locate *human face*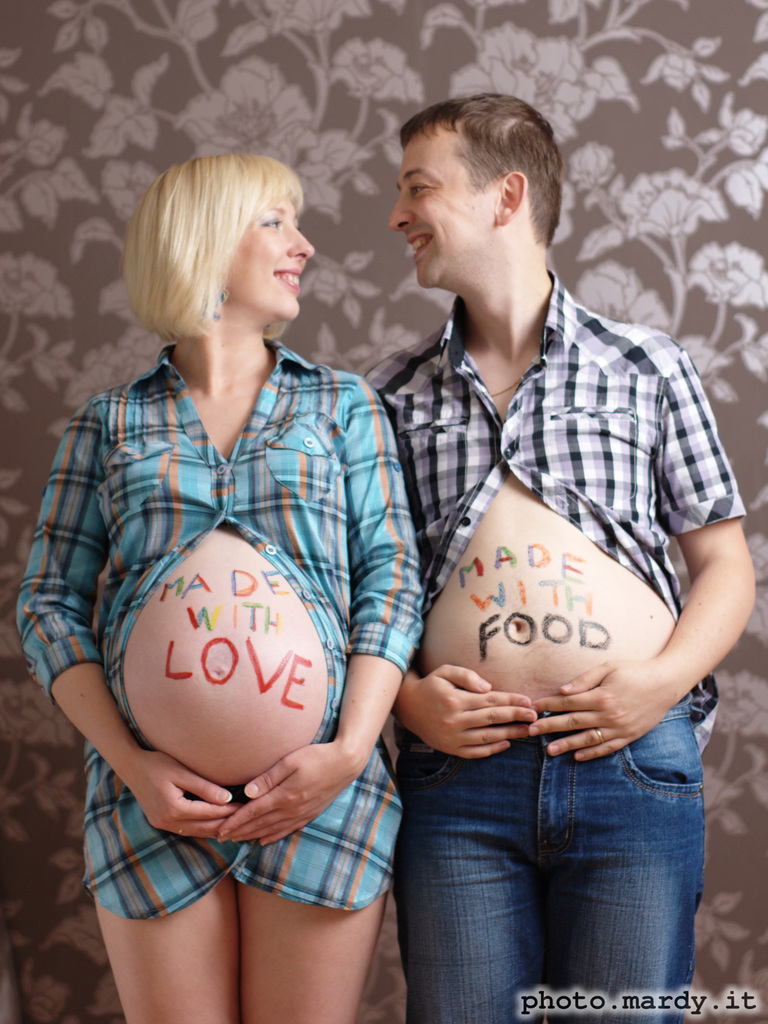
224, 189, 315, 320
